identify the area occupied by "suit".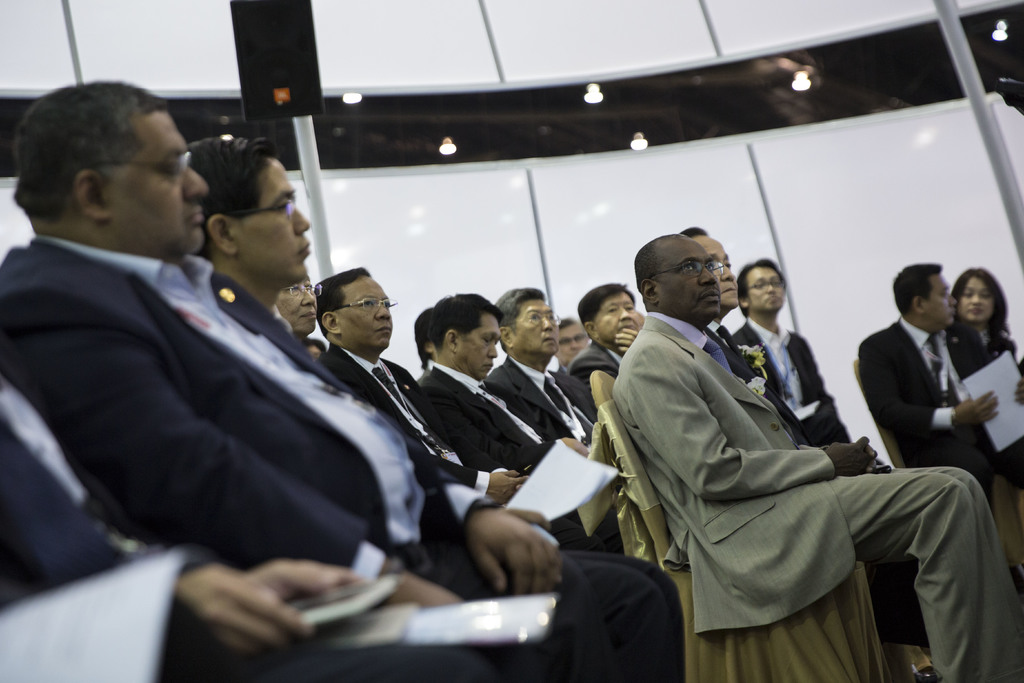
Area: select_region(0, 236, 683, 682).
